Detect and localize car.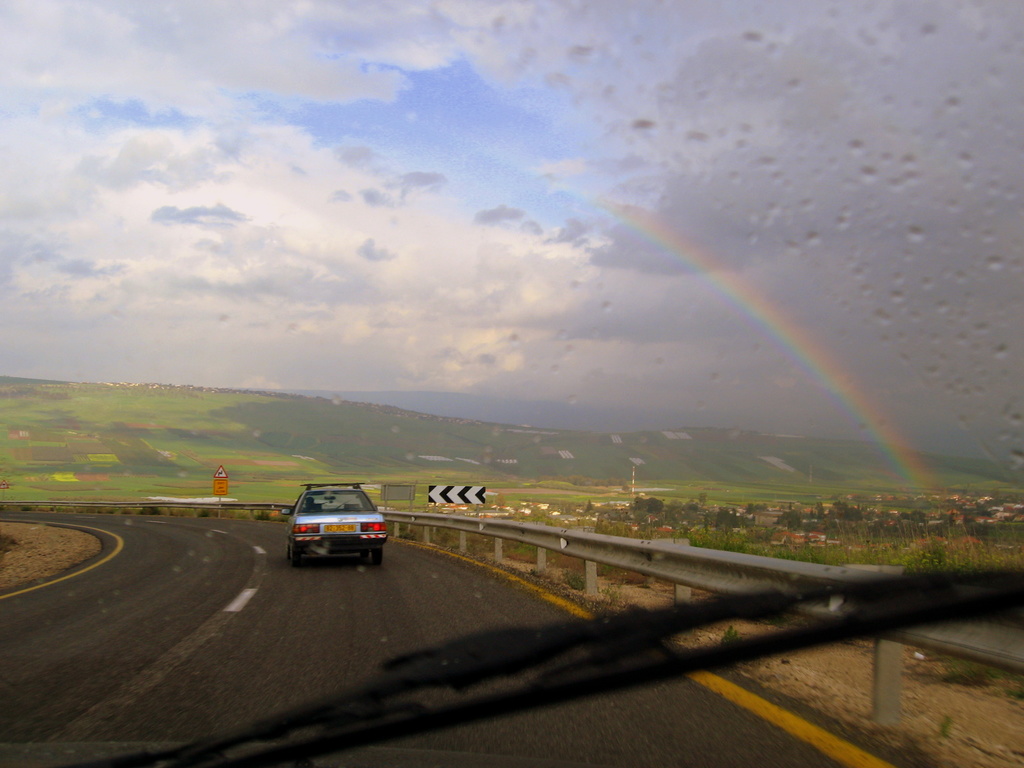
Localized at l=0, t=0, r=1023, b=767.
